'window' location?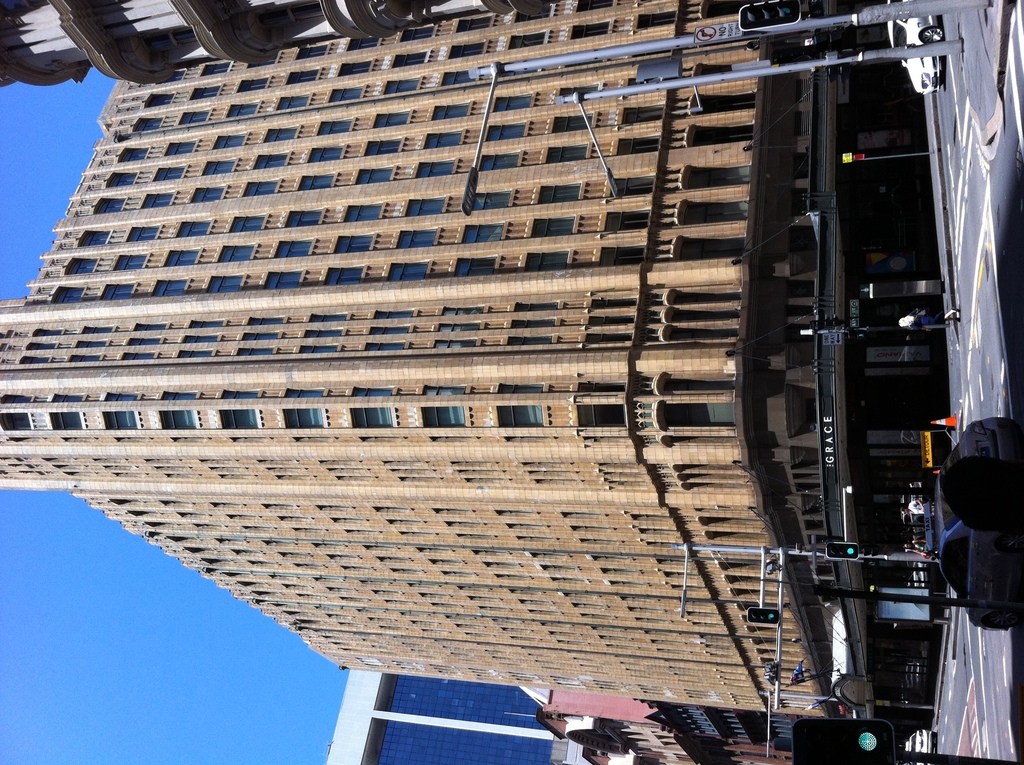
select_region(338, 201, 385, 221)
